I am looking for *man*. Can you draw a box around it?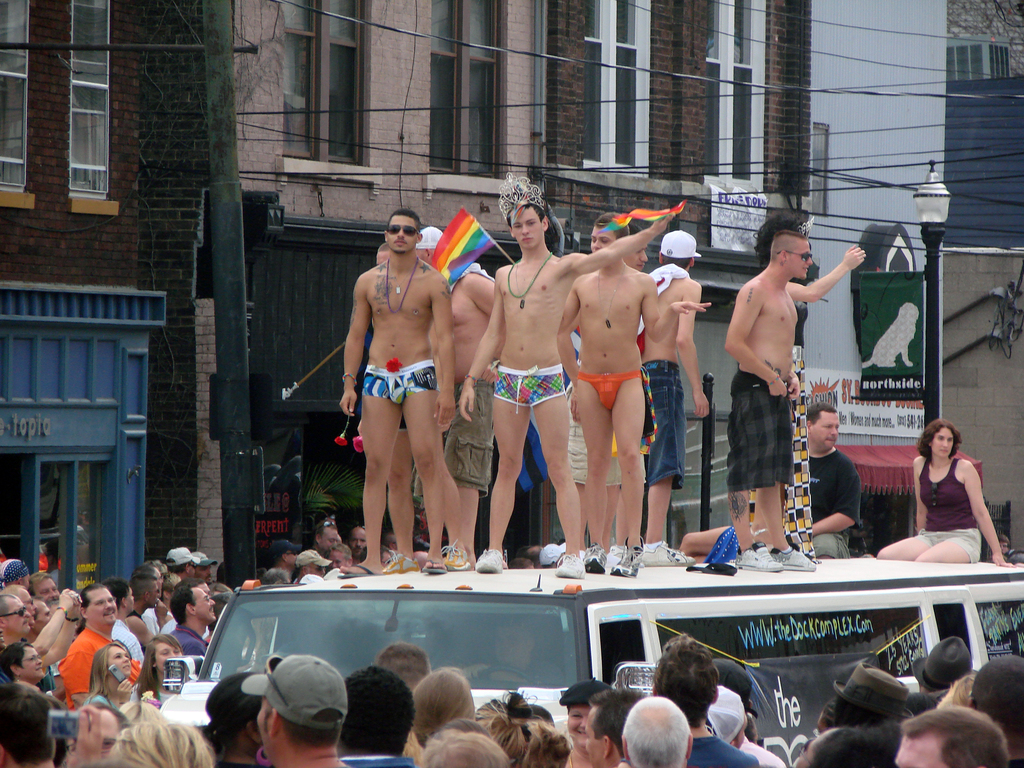
Sure, the bounding box is region(676, 401, 854, 552).
